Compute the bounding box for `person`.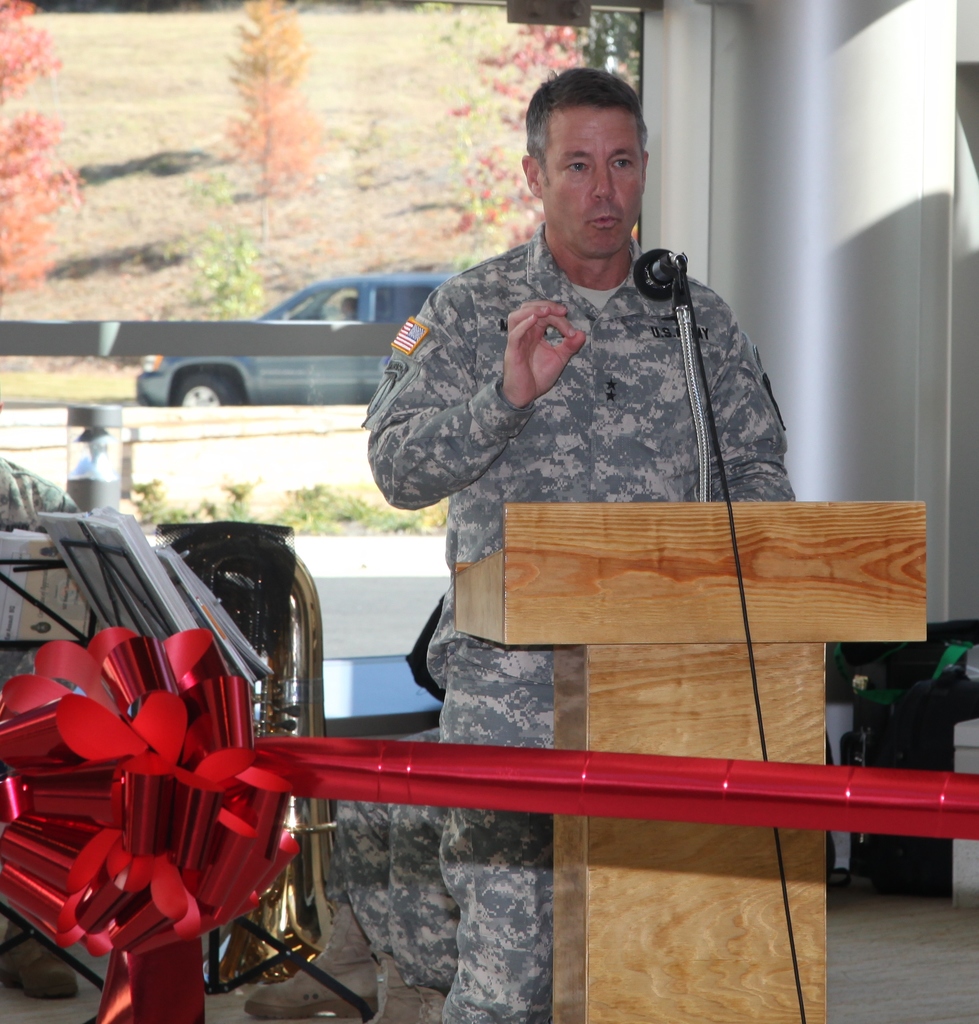
[368,64,793,1023].
